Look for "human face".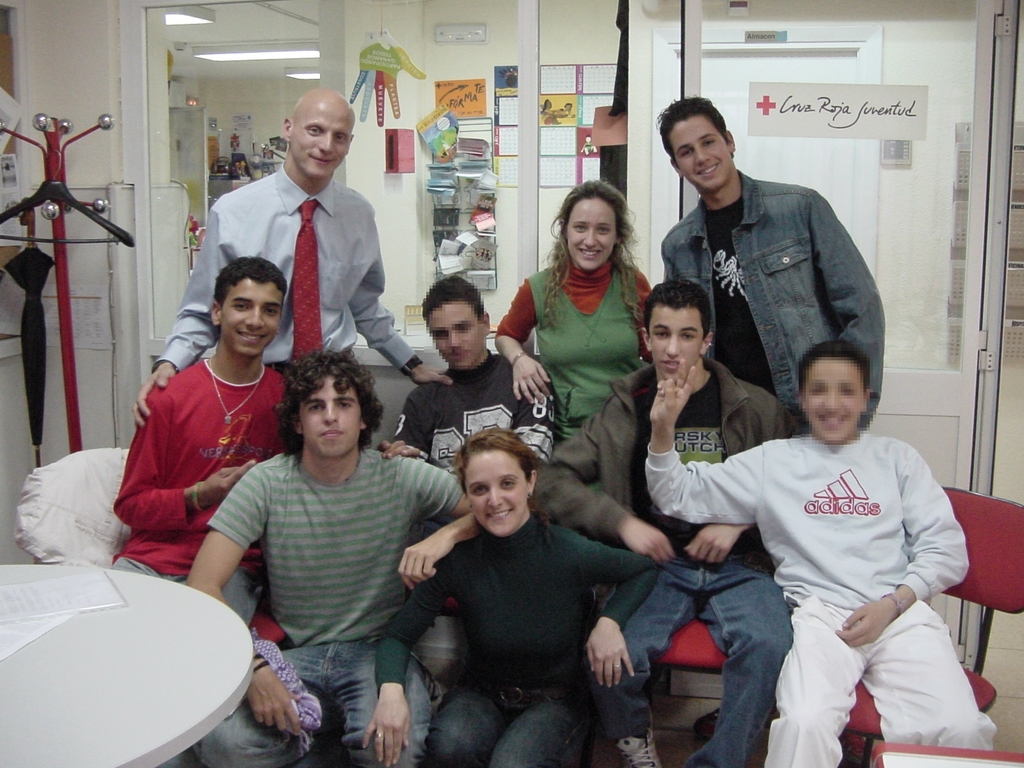
Found: <box>667,113,729,193</box>.
